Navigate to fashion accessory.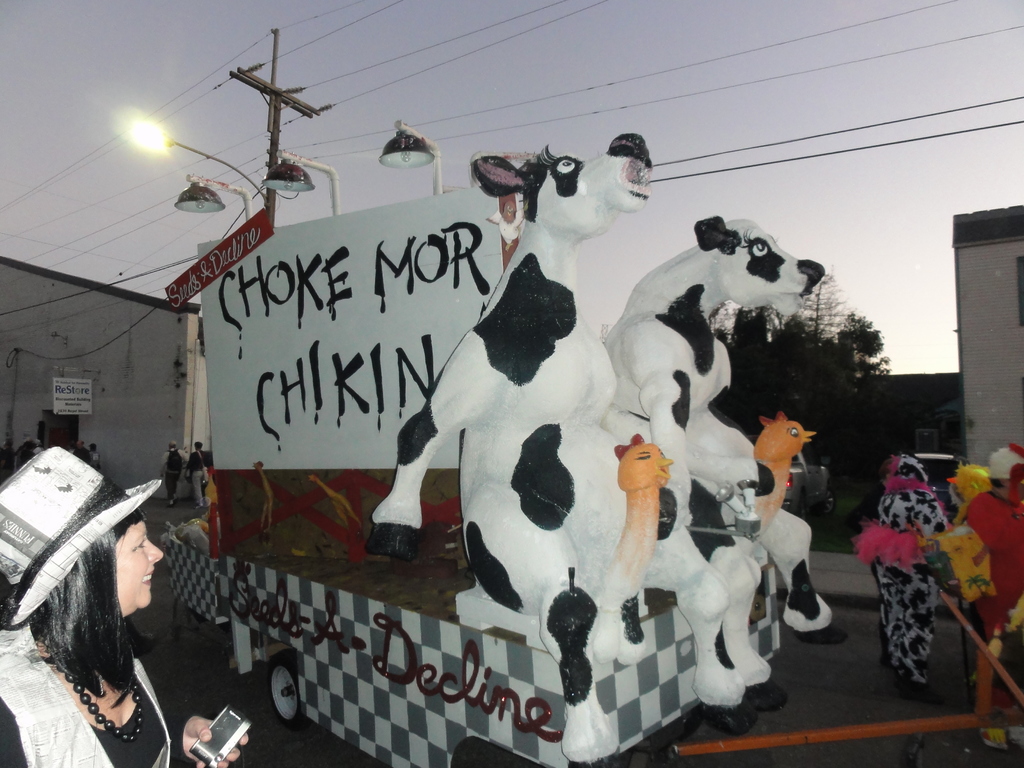
Navigation target: region(0, 447, 163, 626).
